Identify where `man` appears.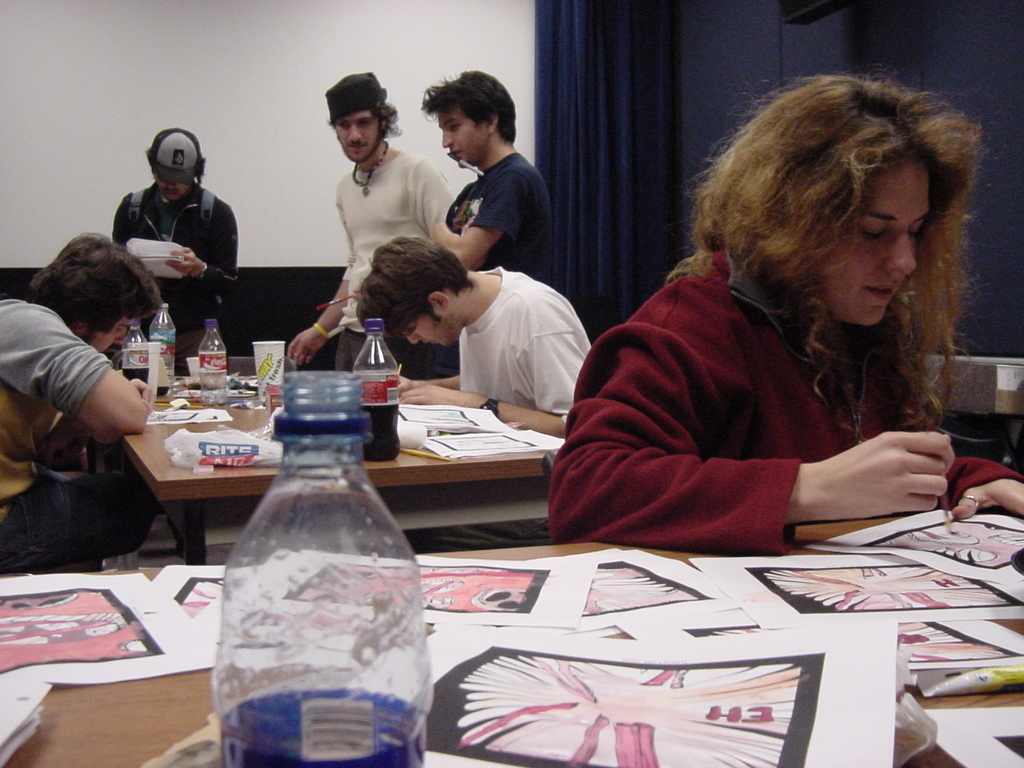
Appears at x1=285 y1=68 x2=455 y2=369.
